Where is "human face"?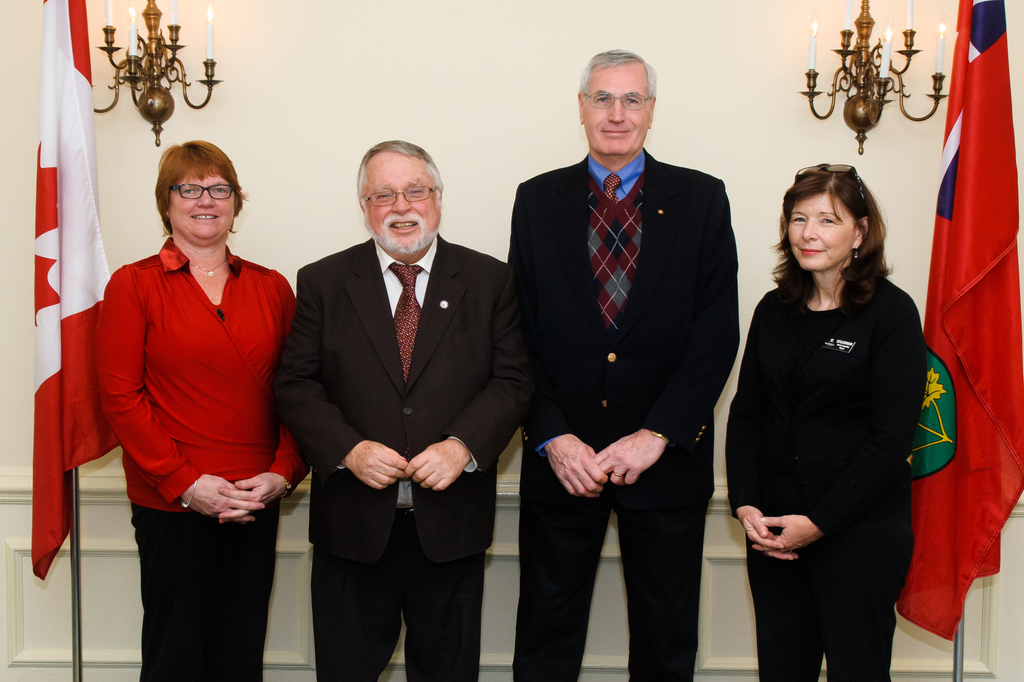
bbox=[588, 67, 643, 156].
